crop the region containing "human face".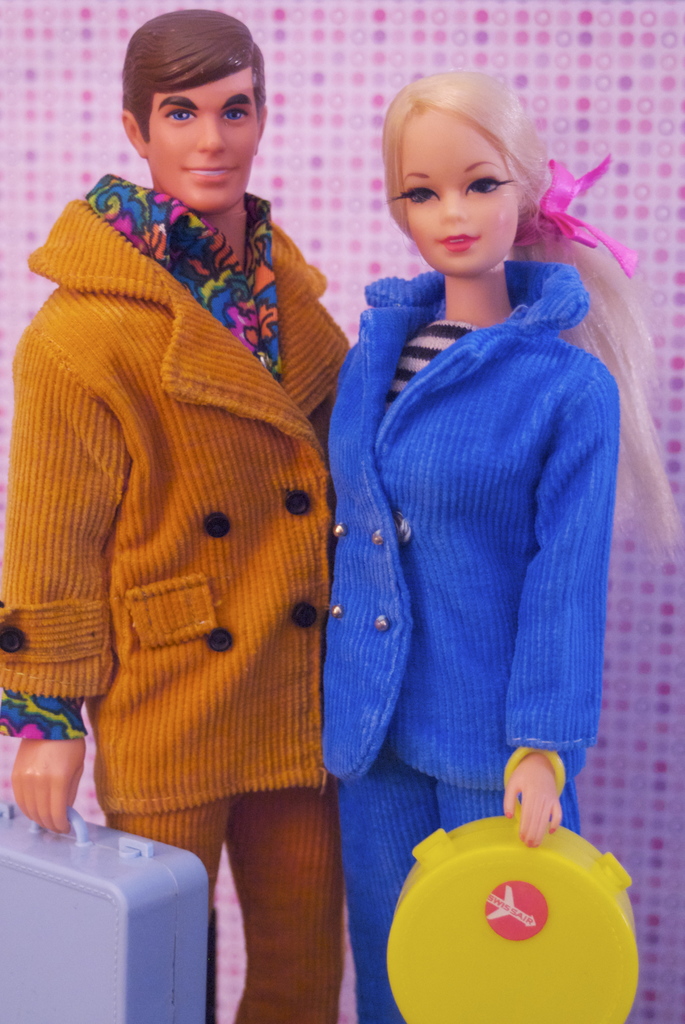
Crop region: region(398, 99, 522, 266).
